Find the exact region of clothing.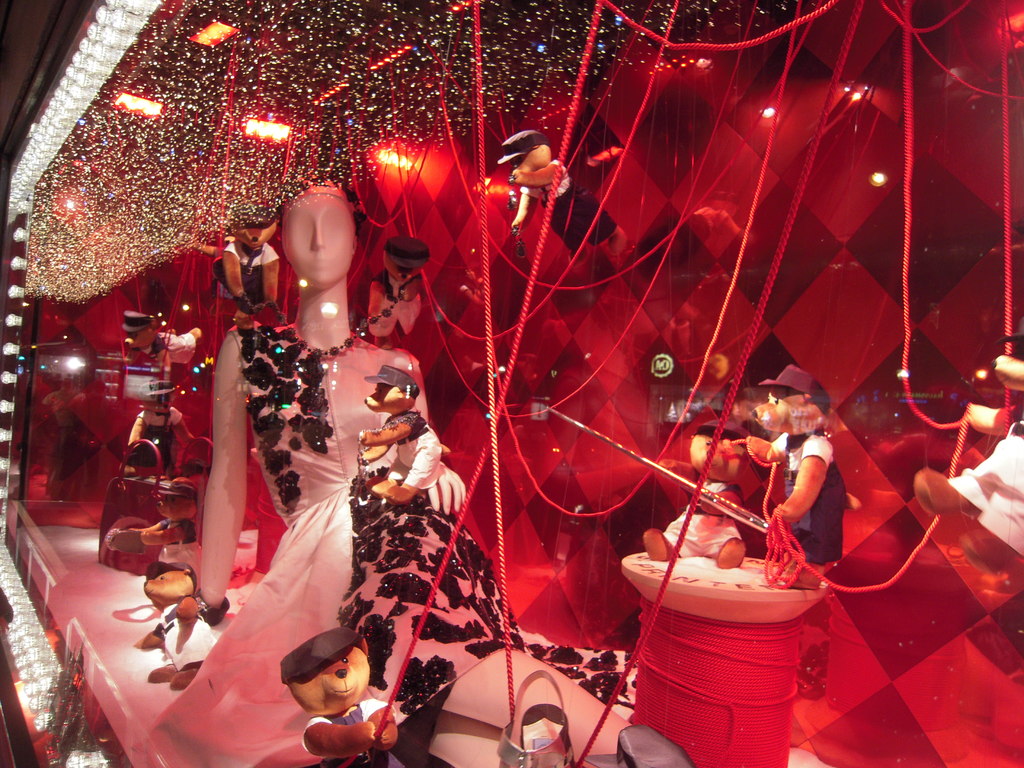
Exact region: BBox(305, 701, 406, 766).
